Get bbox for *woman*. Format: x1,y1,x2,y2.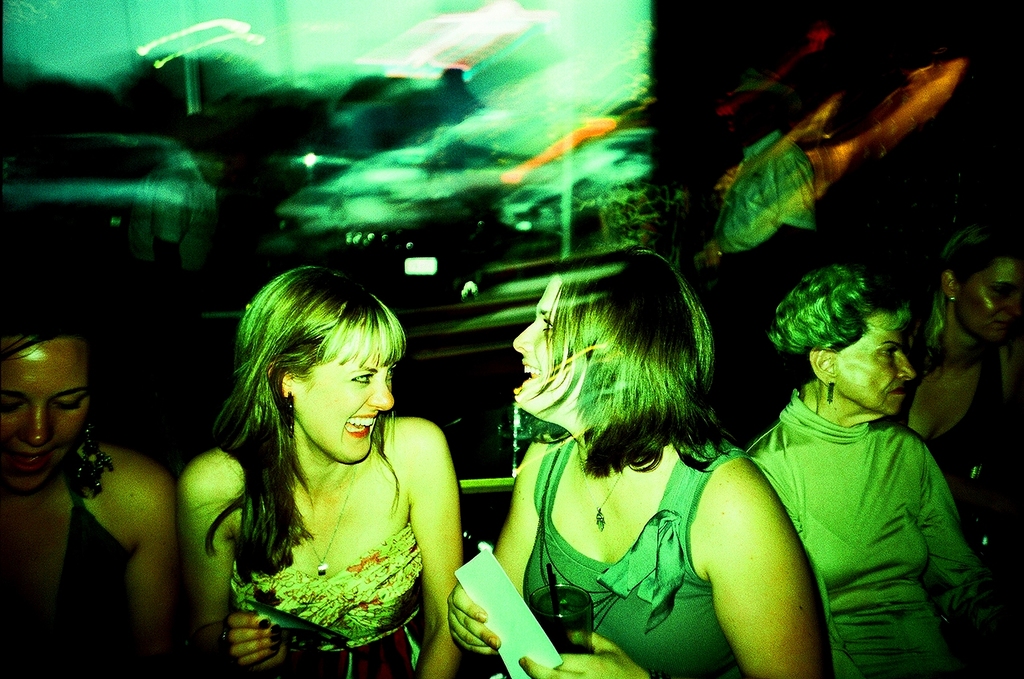
758,269,976,678.
